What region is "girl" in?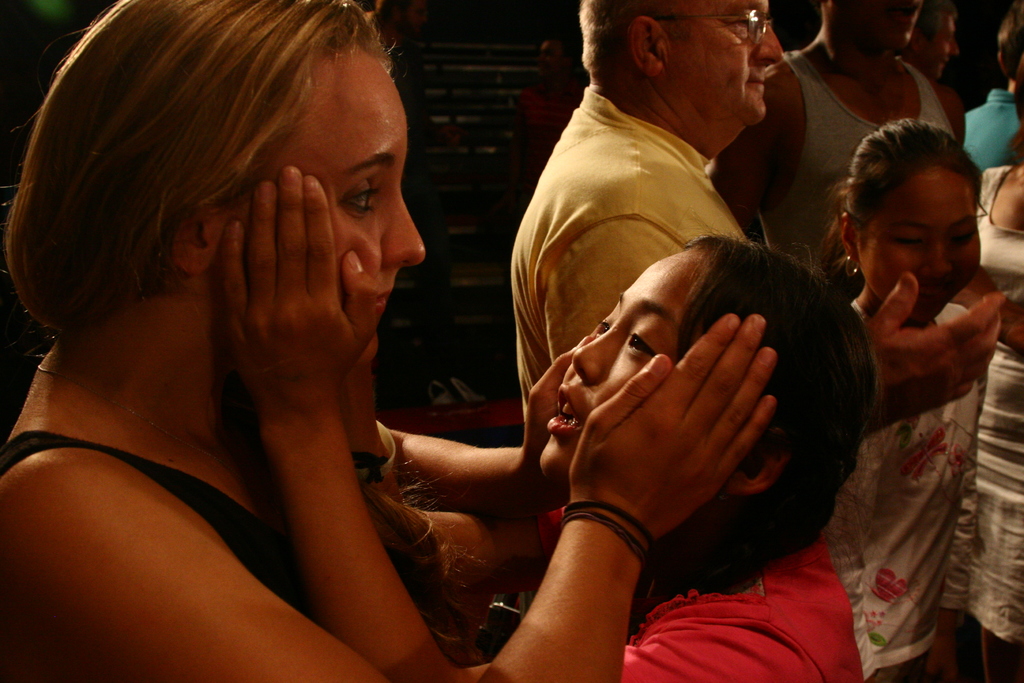
detection(218, 240, 866, 682).
